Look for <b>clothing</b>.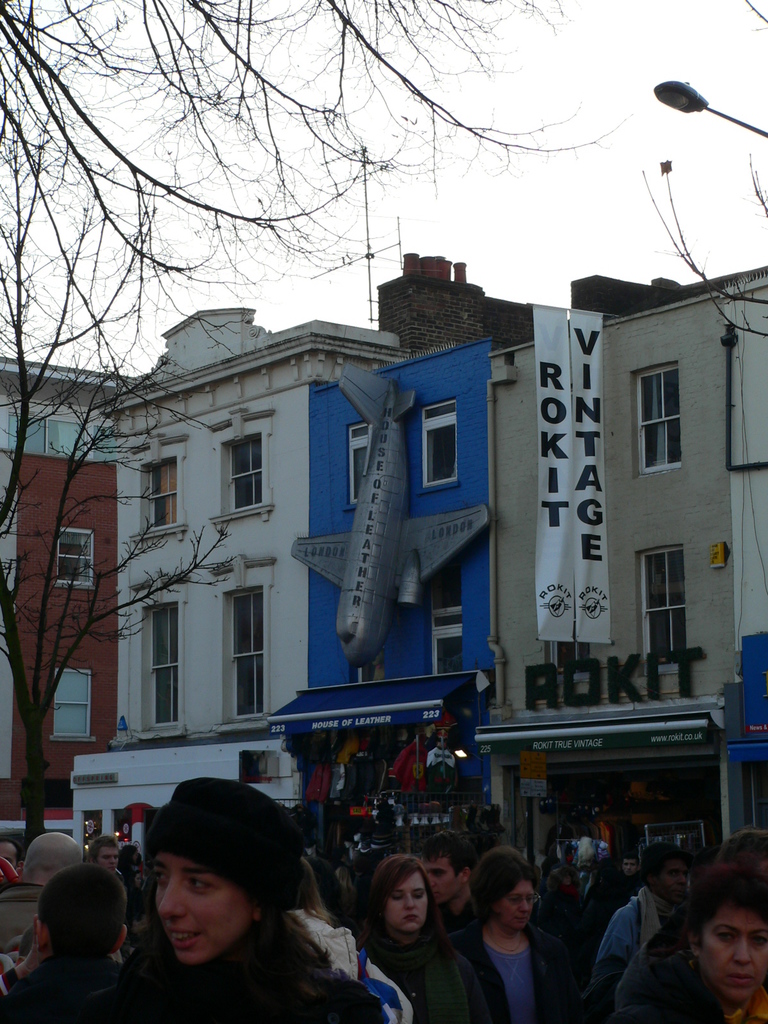
Found: [302,760,332,805].
